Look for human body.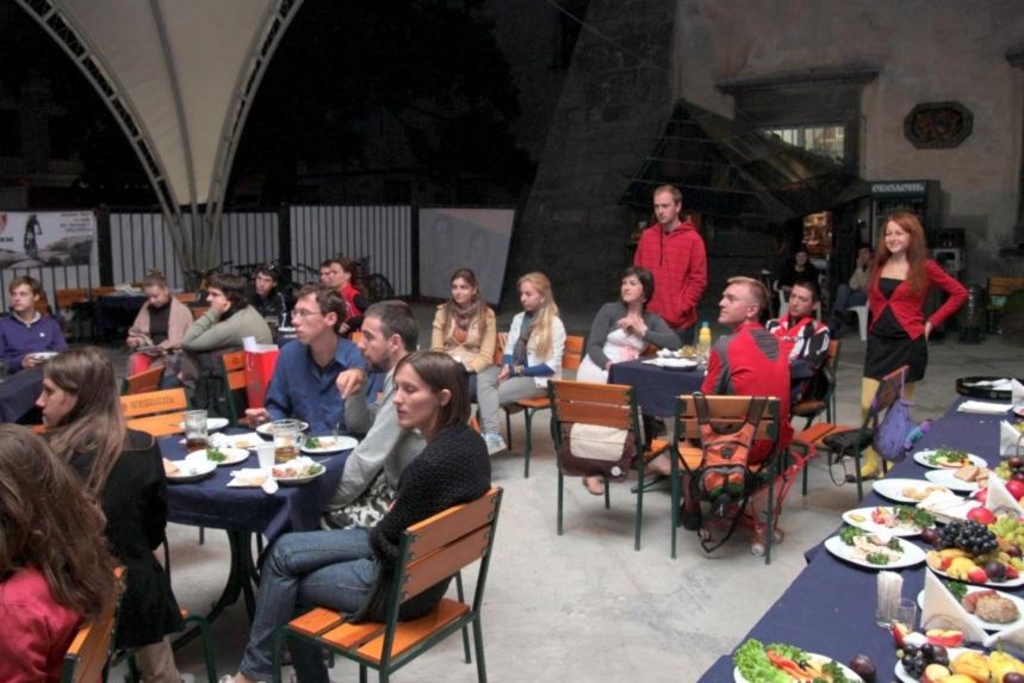
Found: {"x1": 120, "y1": 269, "x2": 198, "y2": 384}.
